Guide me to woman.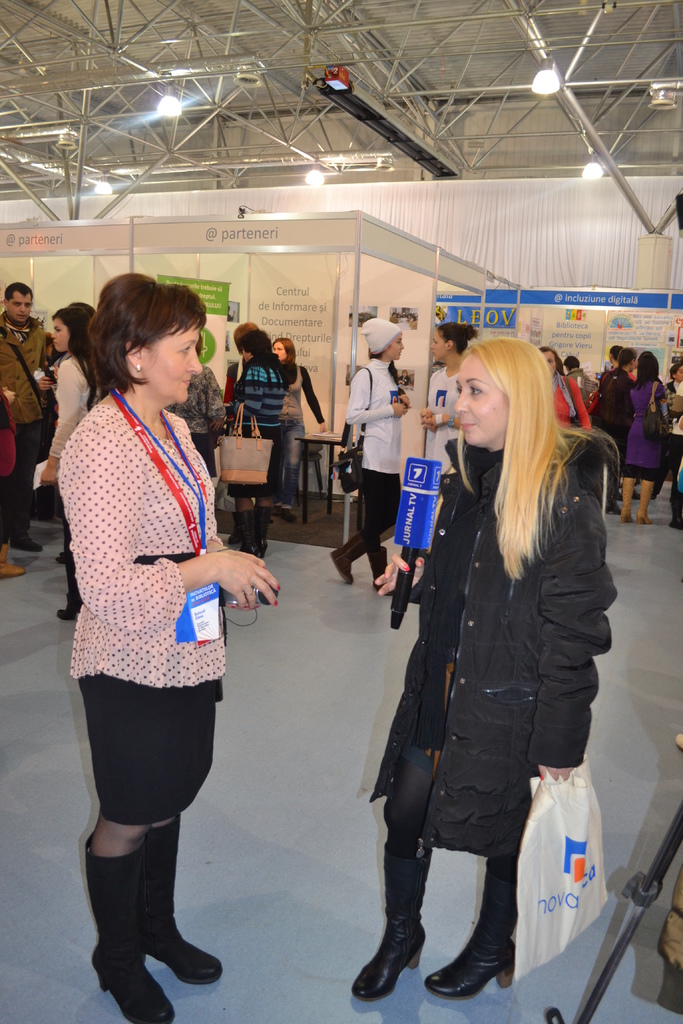
Guidance: 46,275,284,1023.
